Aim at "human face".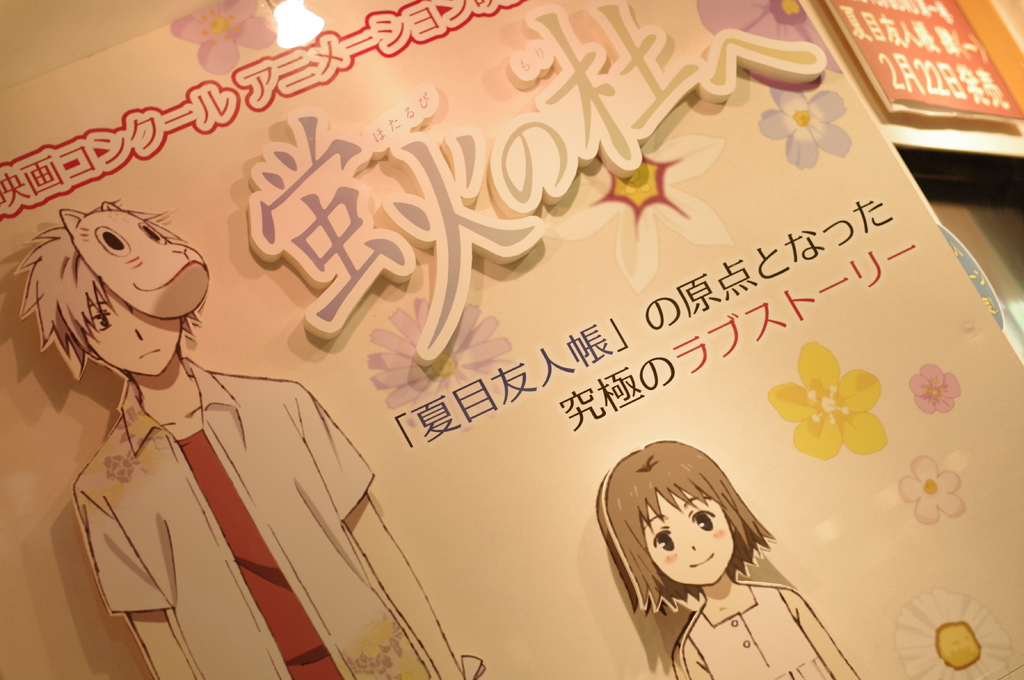
Aimed at Rect(87, 288, 177, 373).
